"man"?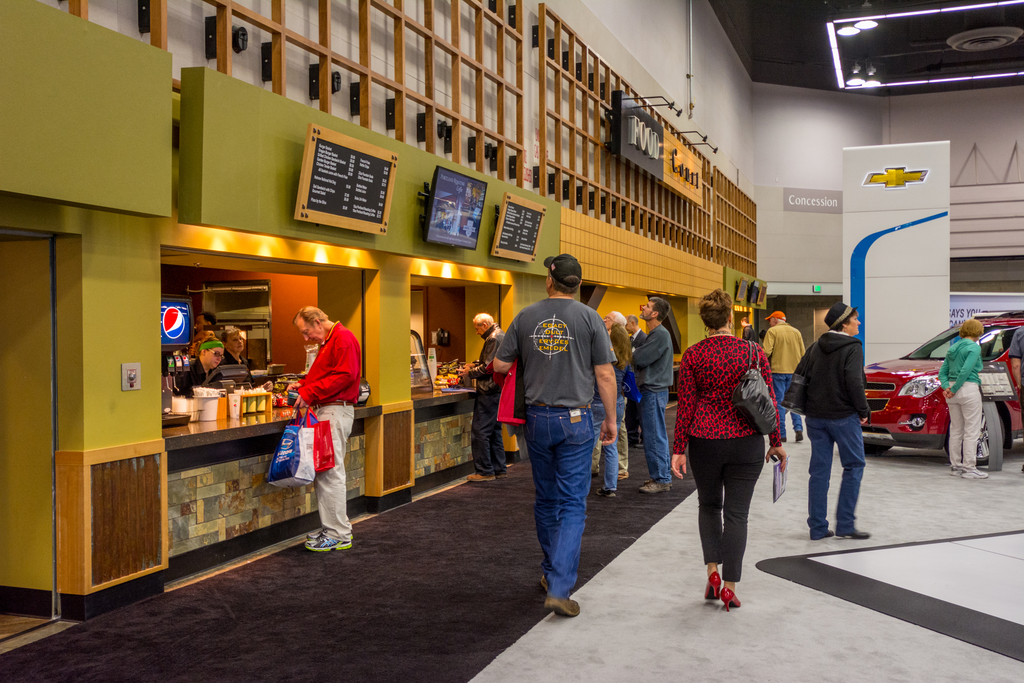
select_region(763, 313, 802, 440)
